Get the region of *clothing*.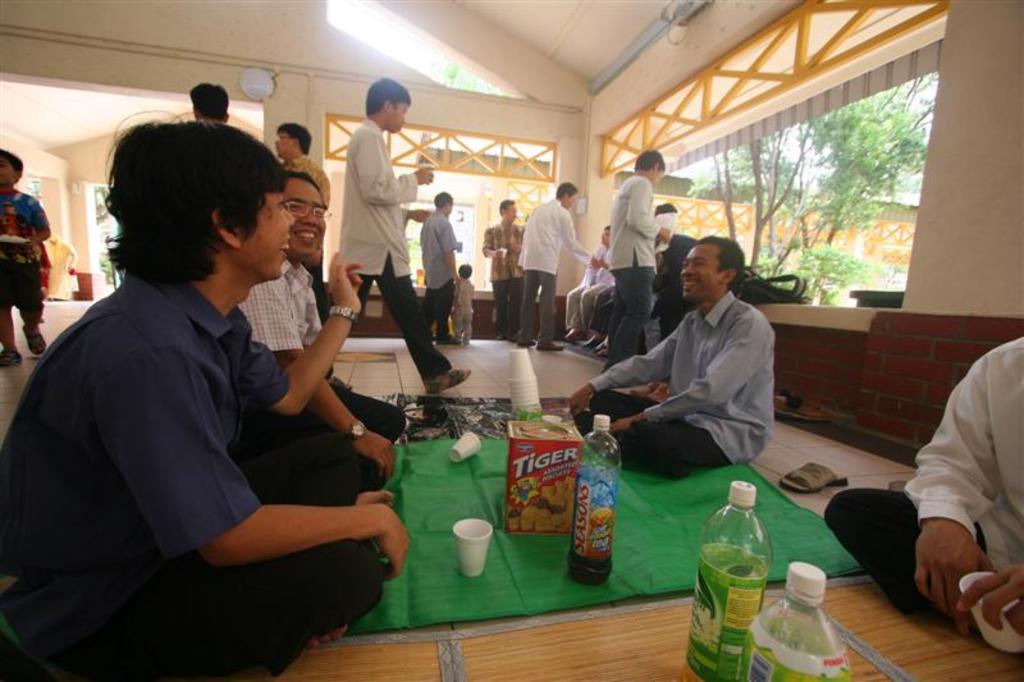
{"left": 339, "top": 116, "right": 416, "bottom": 275}.
